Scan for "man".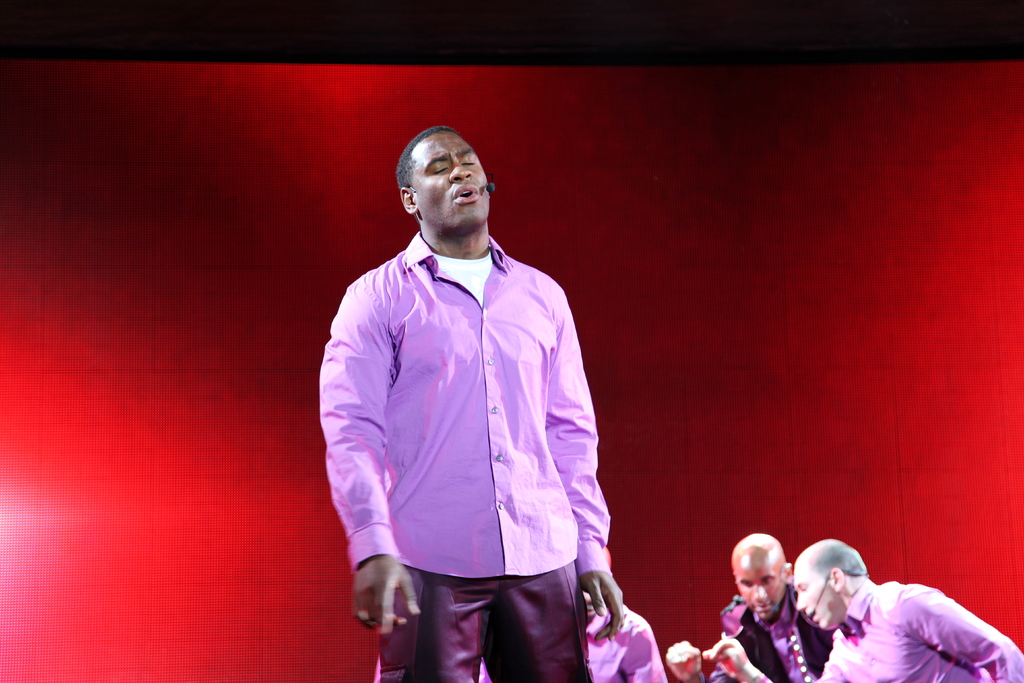
Scan result: (479, 551, 664, 682).
